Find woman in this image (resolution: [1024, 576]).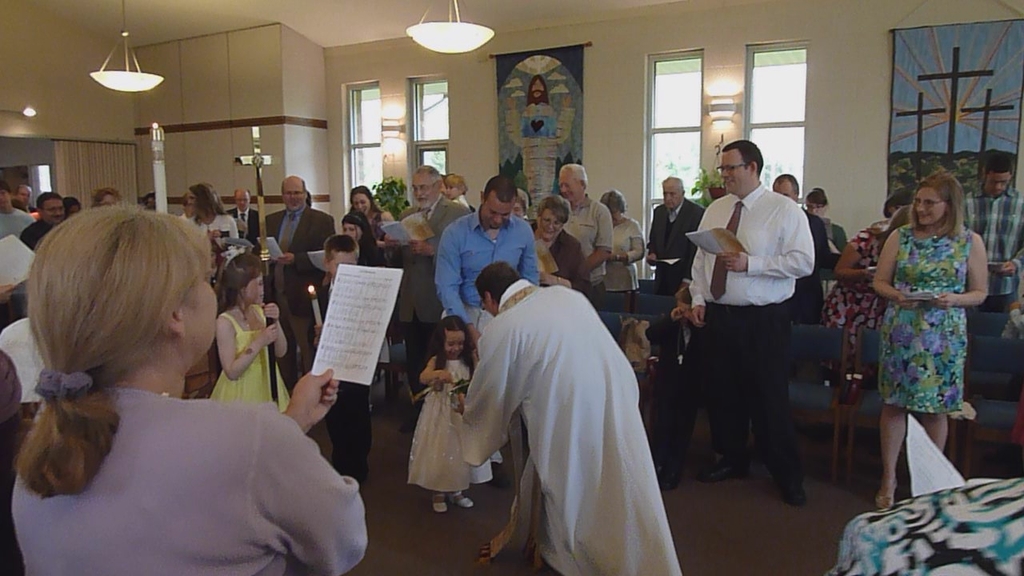
bbox=(830, 189, 915, 378).
